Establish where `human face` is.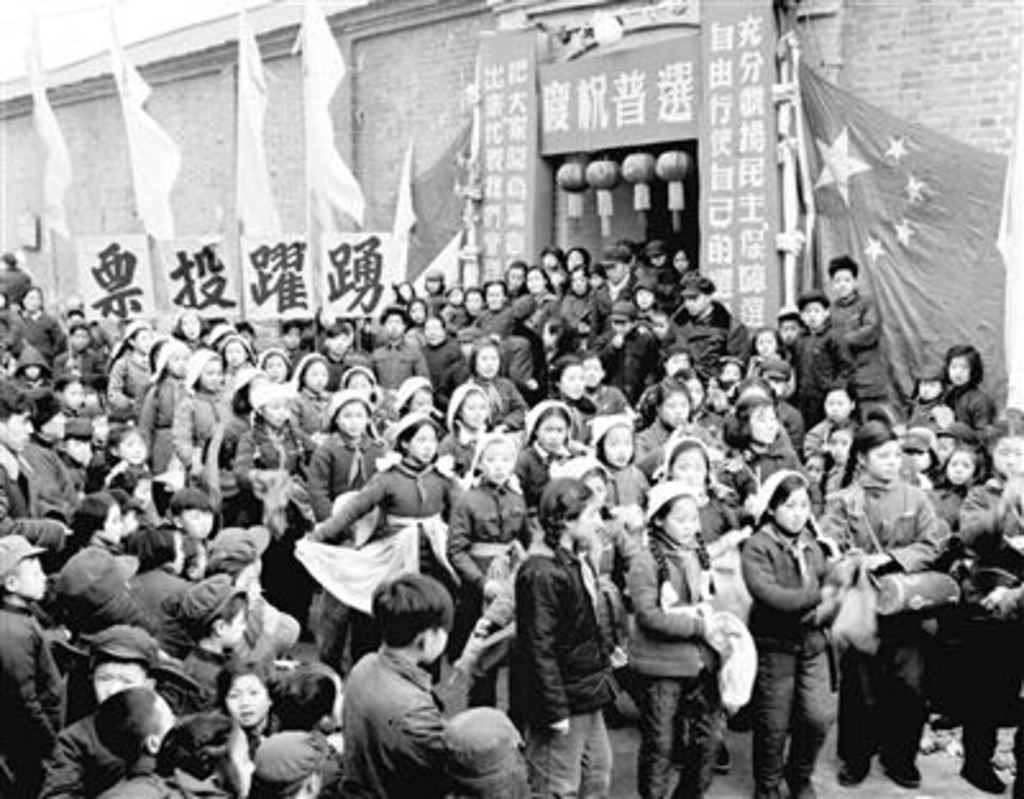
Established at (x1=484, y1=443, x2=515, y2=484).
